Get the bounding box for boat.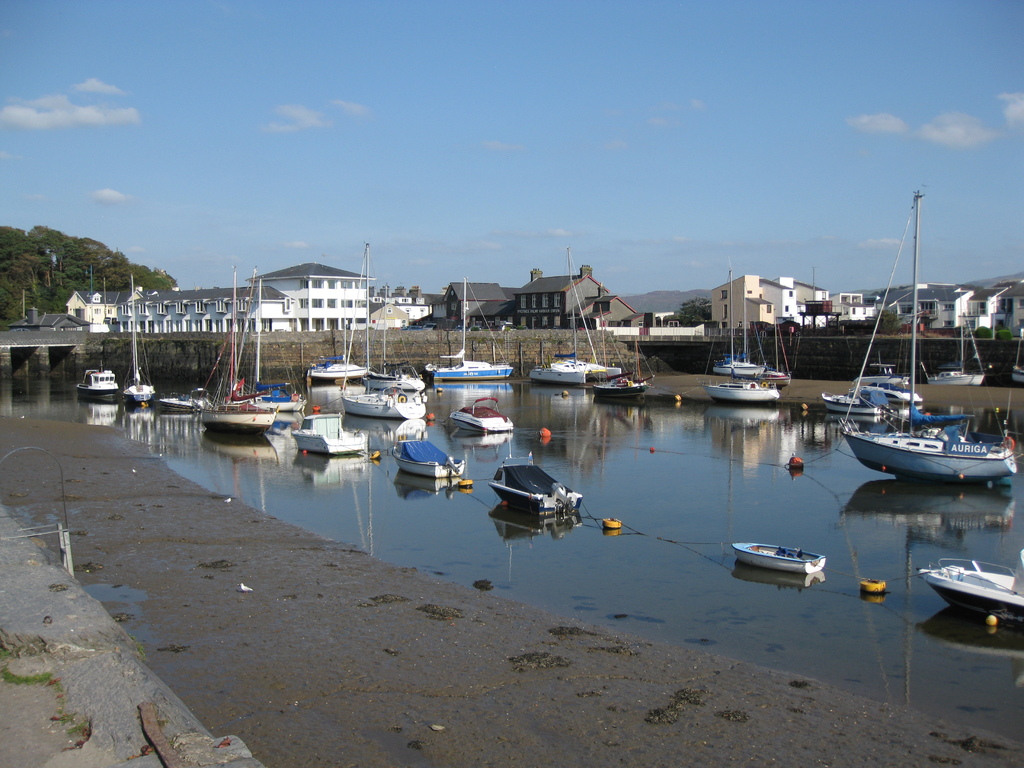
{"x1": 367, "y1": 288, "x2": 426, "y2": 391}.
